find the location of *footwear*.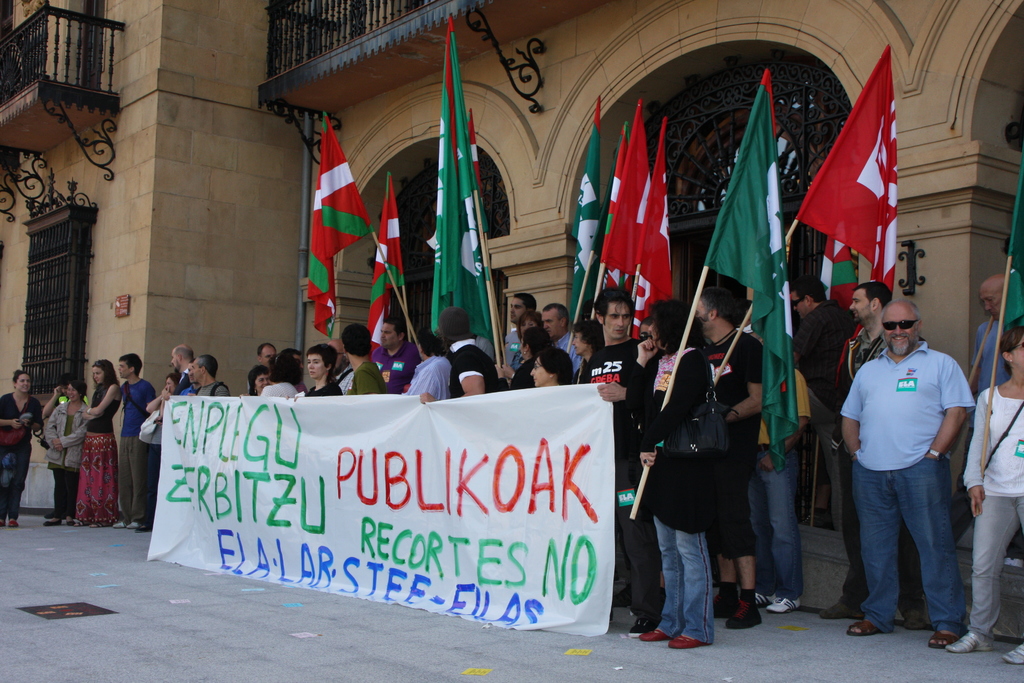
Location: l=123, t=520, r=139, b=530.
